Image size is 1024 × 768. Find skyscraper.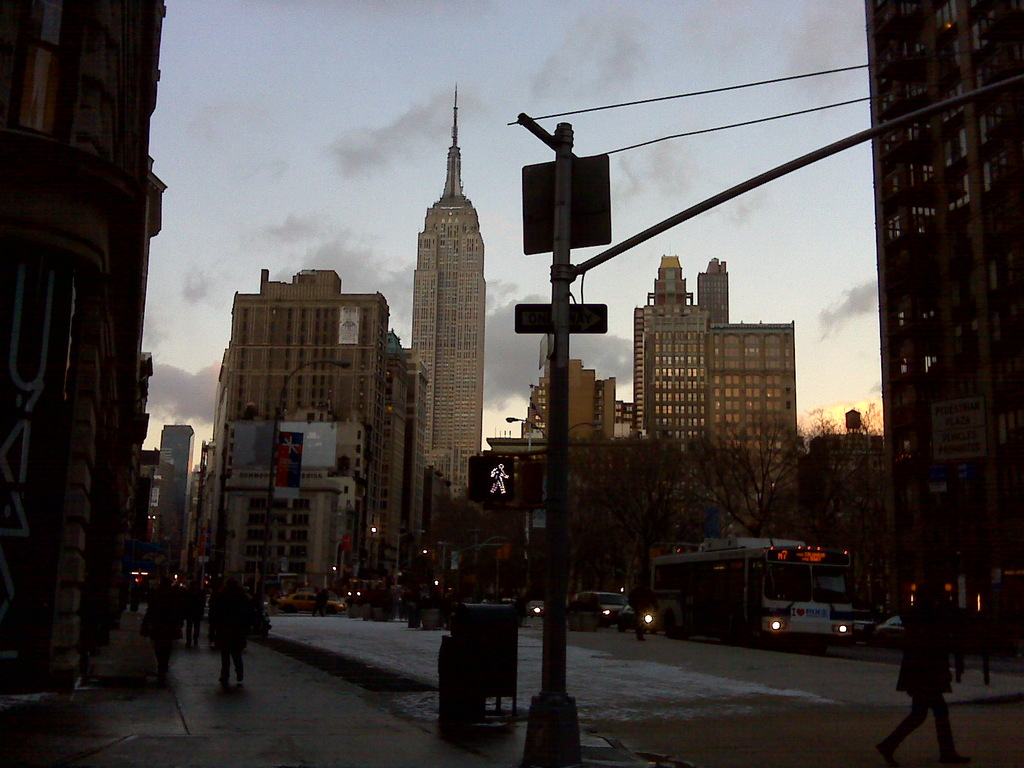
rect(613, 253, 808, 508).
